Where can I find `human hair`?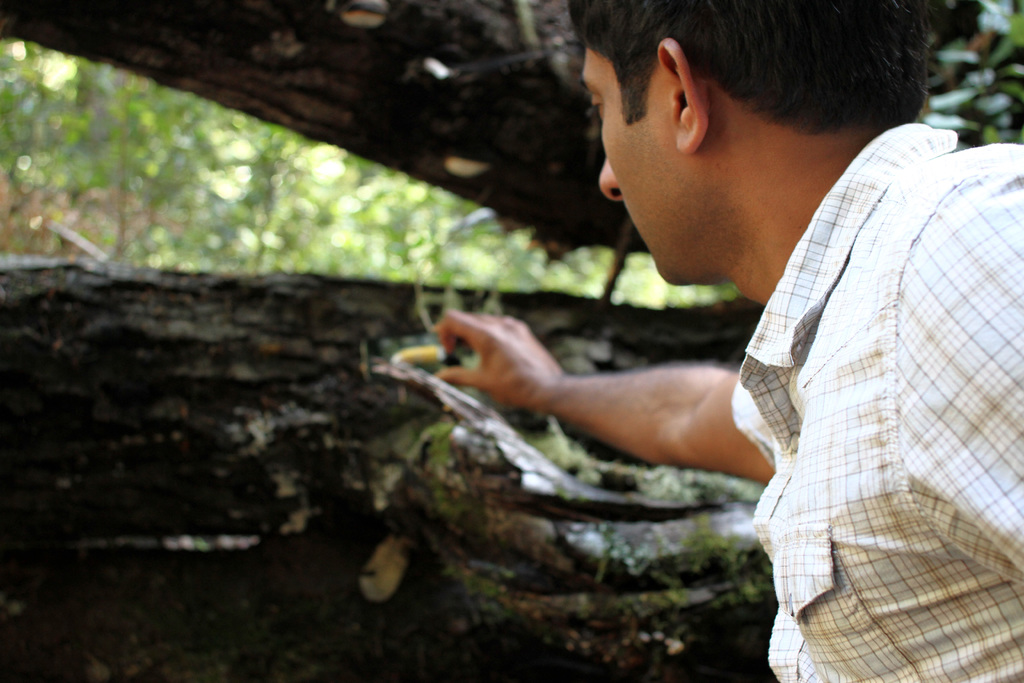
You can find it at {"left": 593, "top": 7, "right": 897, "bottom": 192}.
